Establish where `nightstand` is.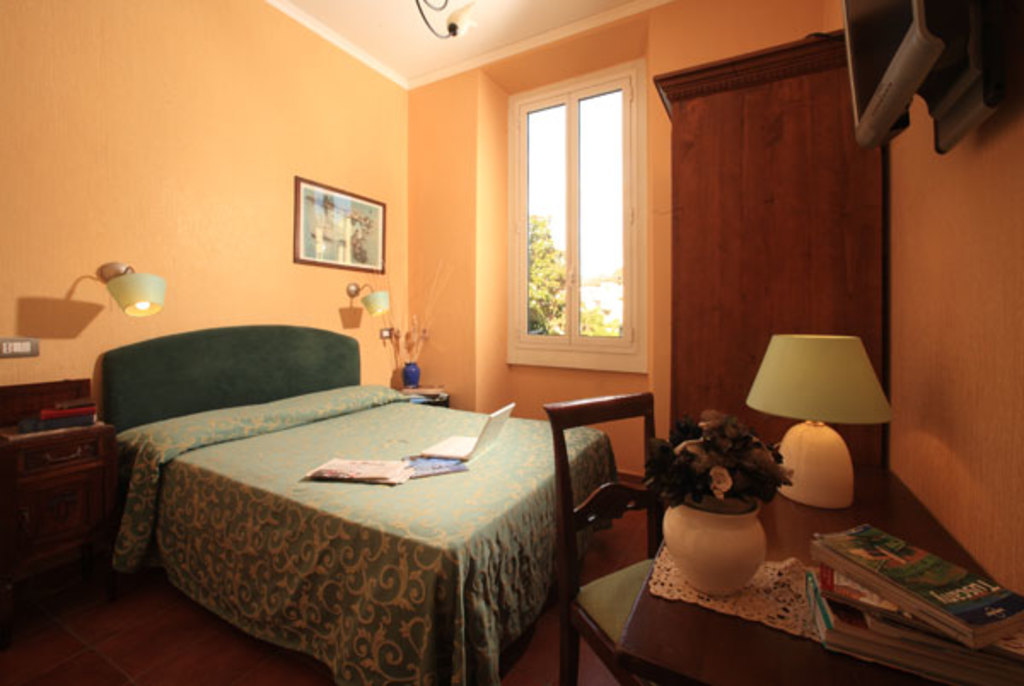
Established at <box>0,375,114,643</box>.
